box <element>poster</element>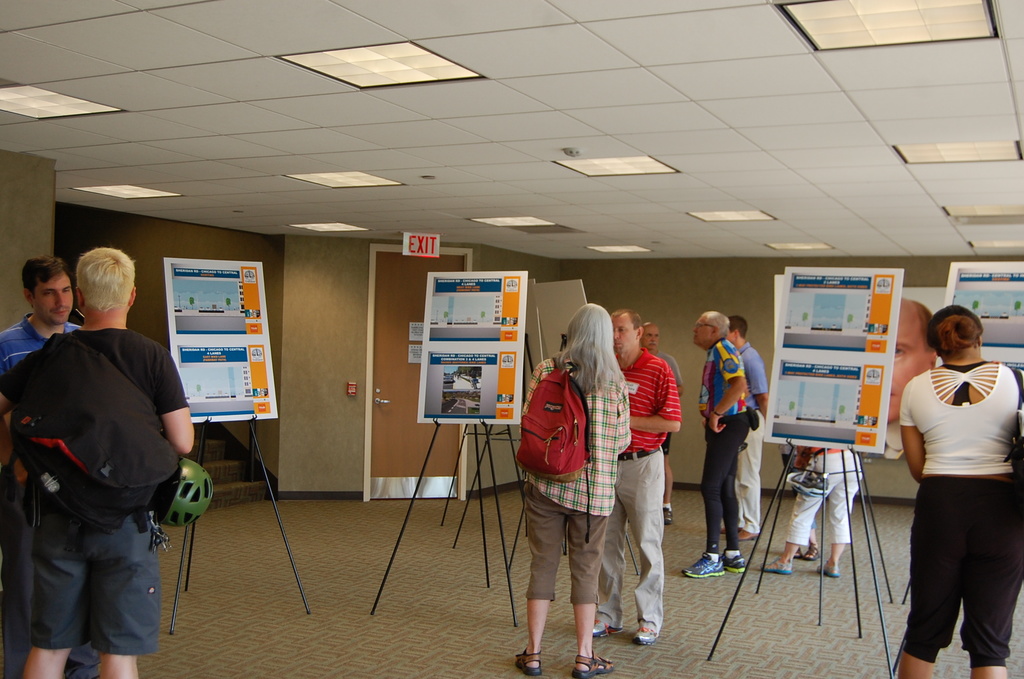
[420,264,524,421]
